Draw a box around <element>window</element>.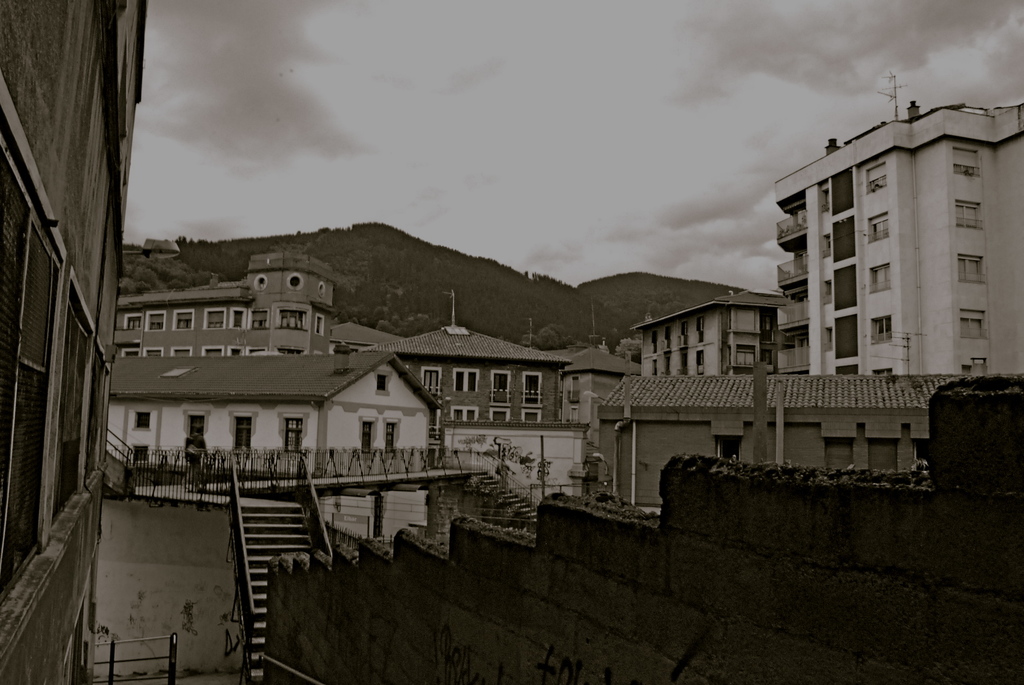
x1=456 y1=370 x2=479 y2=423.
